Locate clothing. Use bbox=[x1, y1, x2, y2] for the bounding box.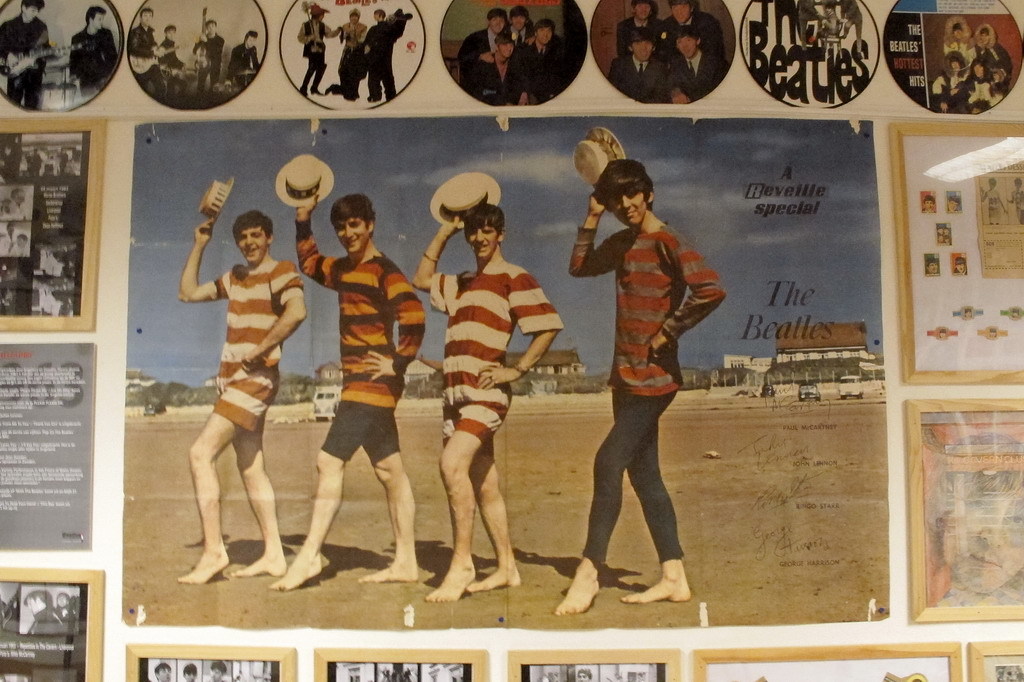
bbox=[160, 39, 187, 104].
